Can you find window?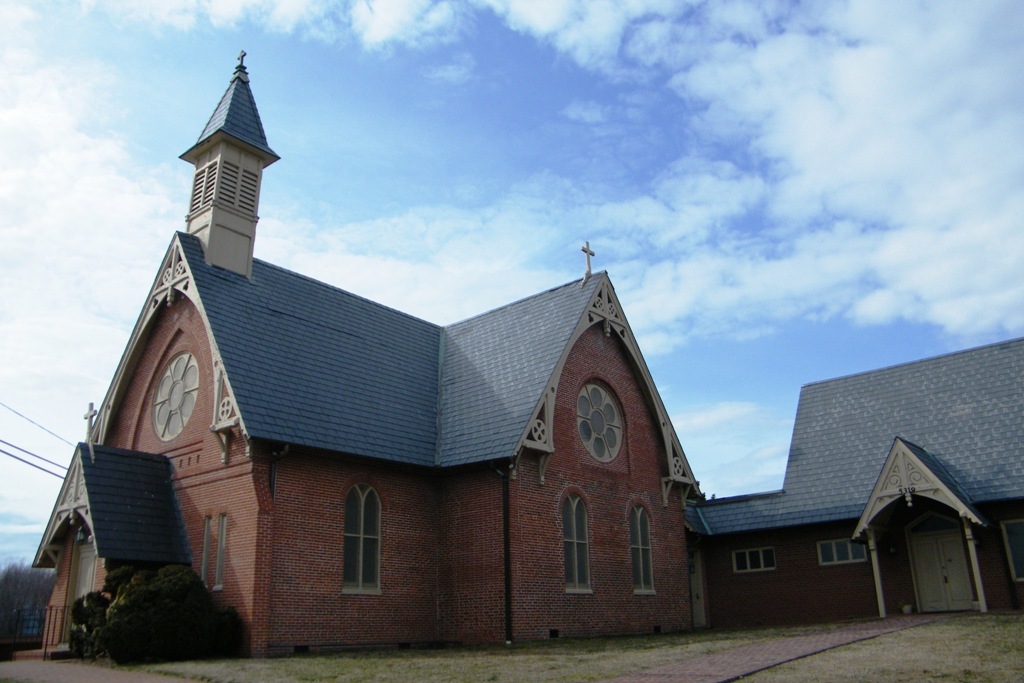
Yes, bounding box: left=576, top=376, right=628, bottom=466.
